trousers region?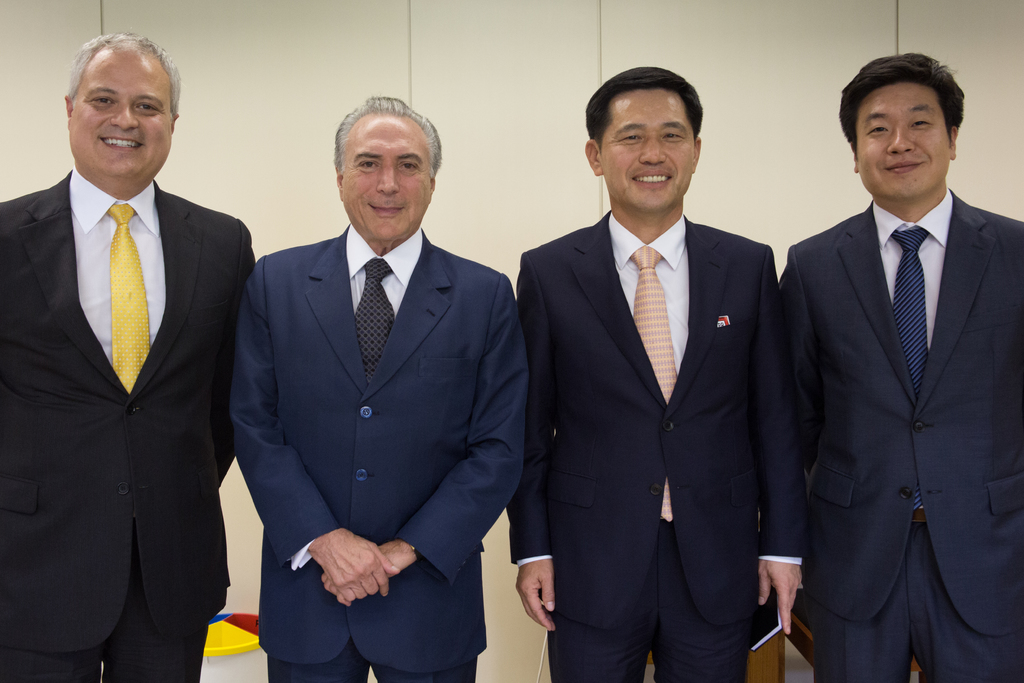
x1=799 y1=526 x2=1016 y2=682
